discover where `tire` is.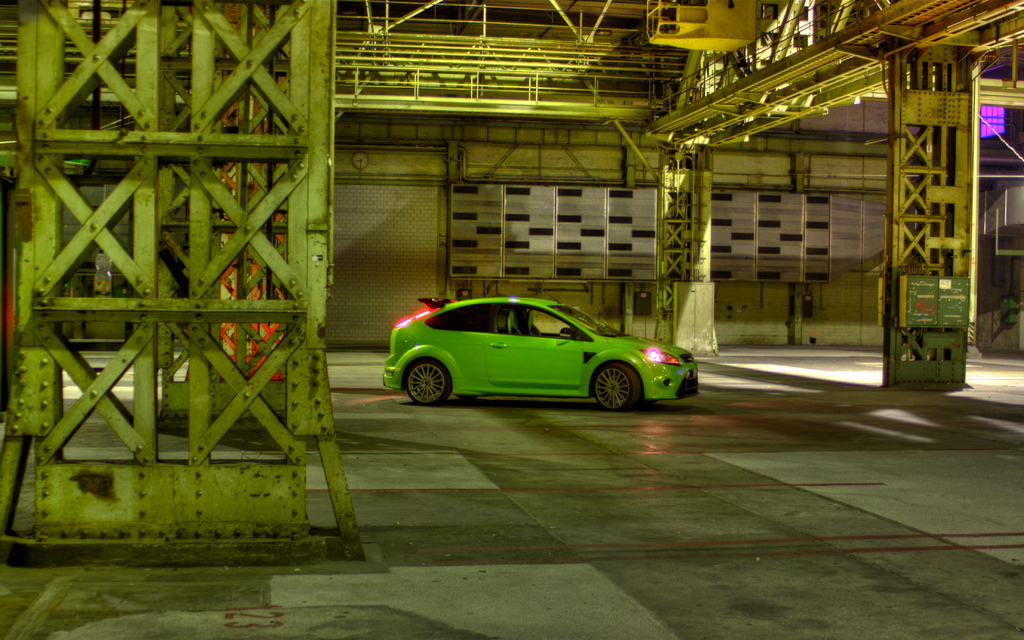
Discovered at box=[400, 358, 456, 408].
